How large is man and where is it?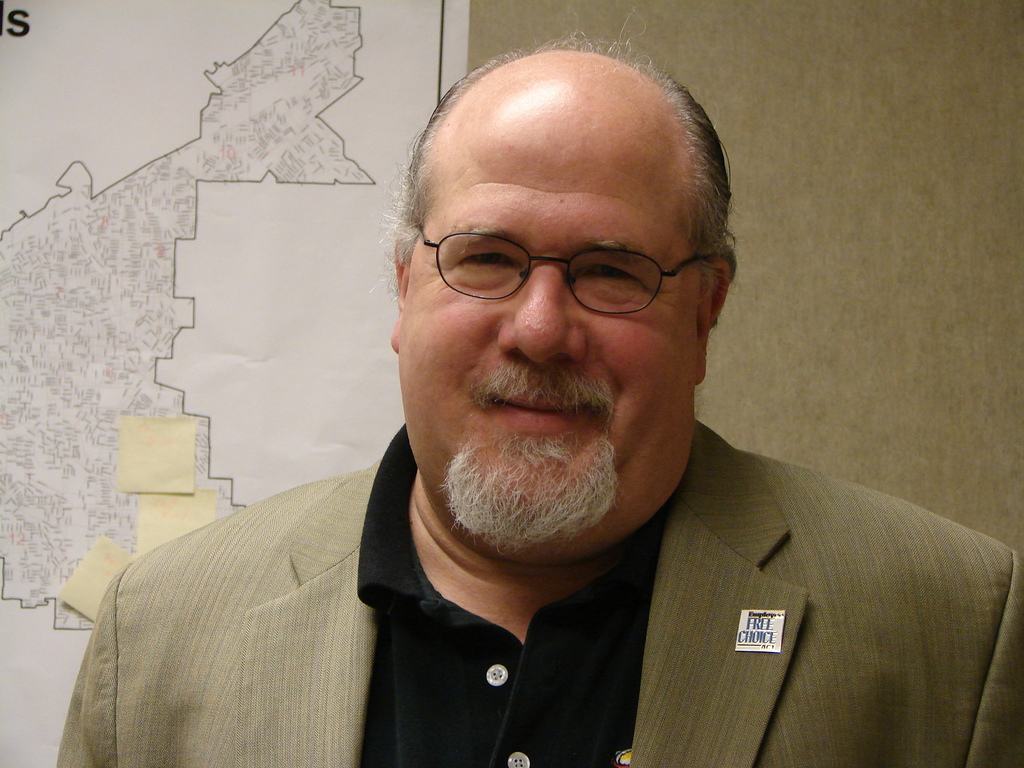
Bounding box: crop(125, 67, 1023, 740).
